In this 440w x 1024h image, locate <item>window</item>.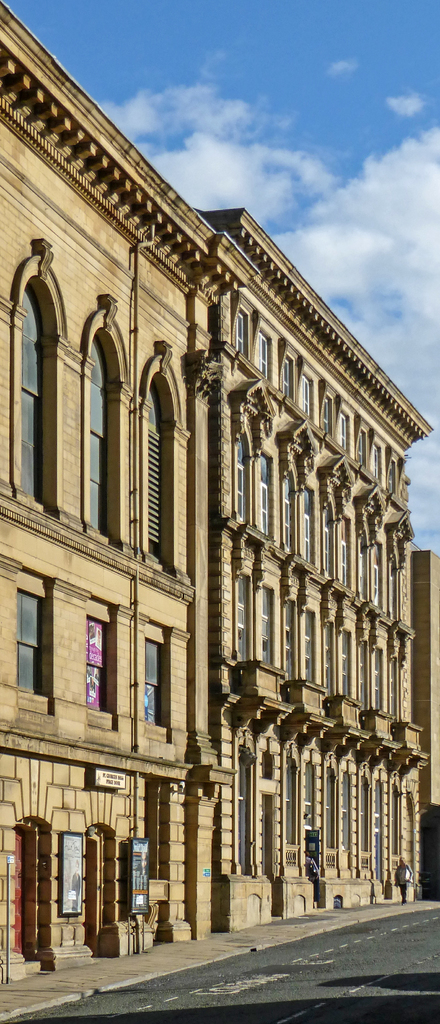
Bounding box: [235,428,252,527].
